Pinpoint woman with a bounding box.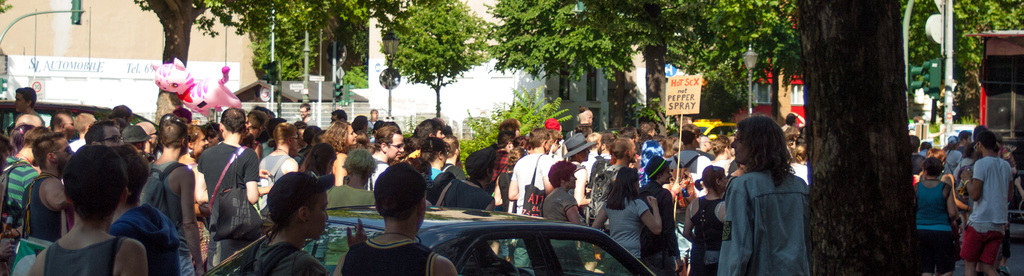
324 146 378 275.
